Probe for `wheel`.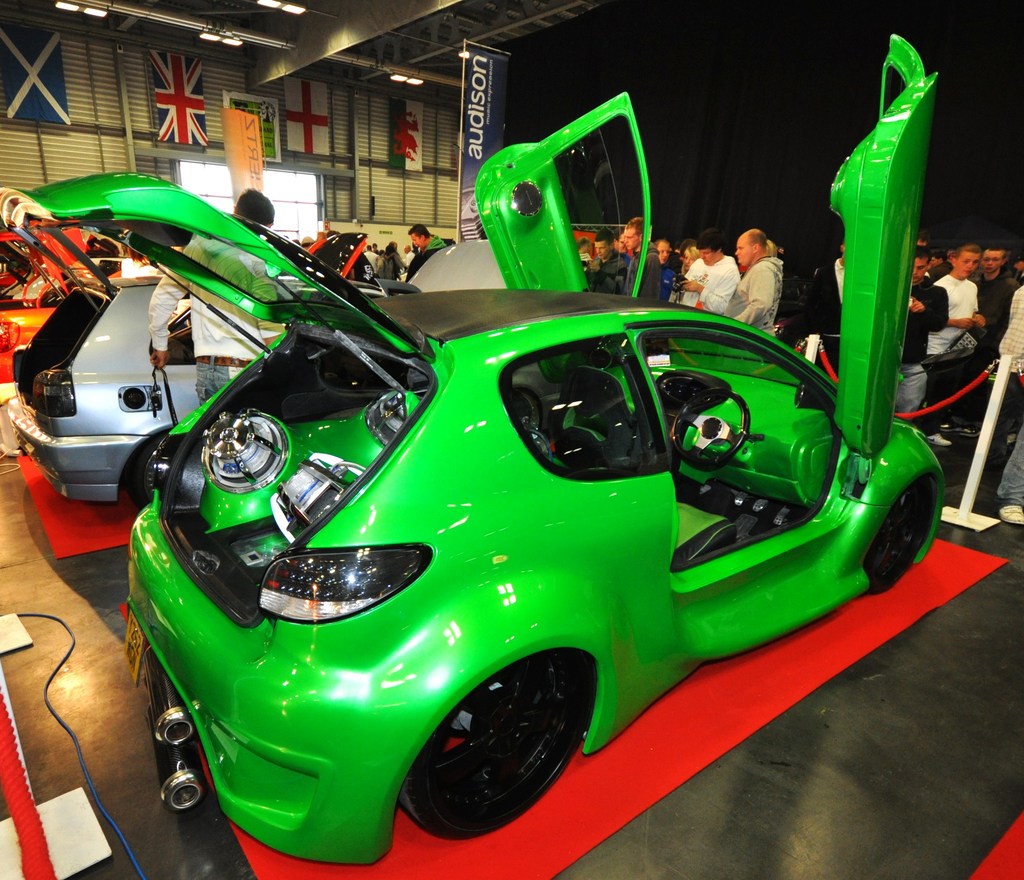
Probe result: 130:431:168:513.
